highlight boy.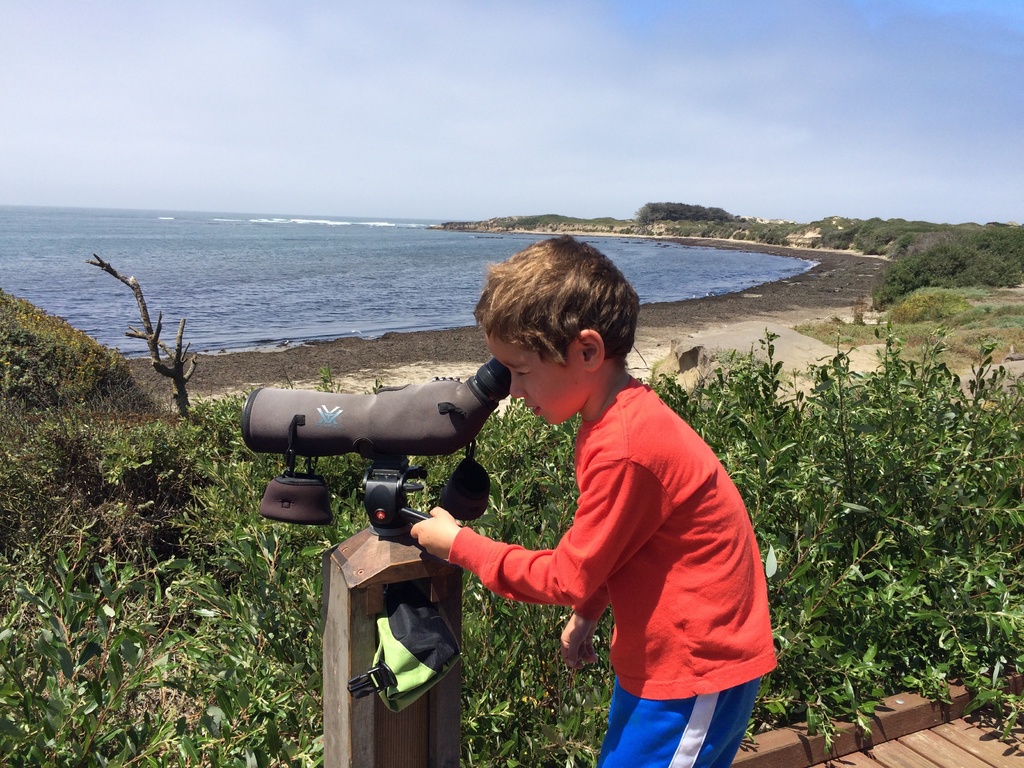
Highlighted region: BBox(417, 216, 777, 743).
